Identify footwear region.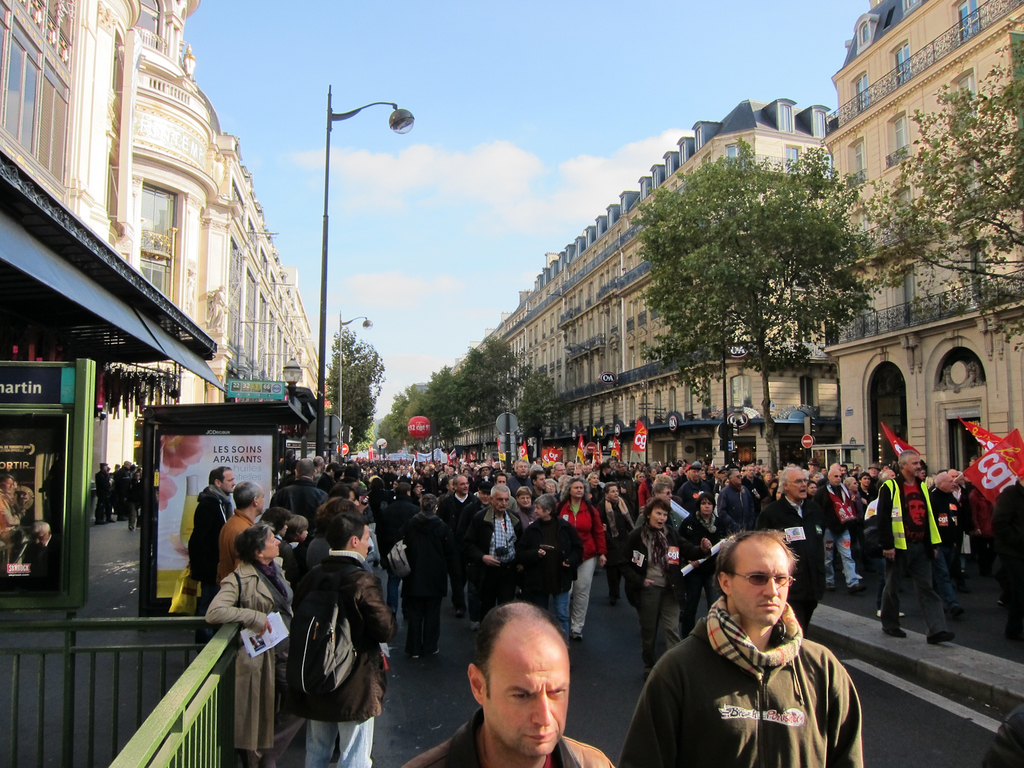
Region: 928,628,956,648.
